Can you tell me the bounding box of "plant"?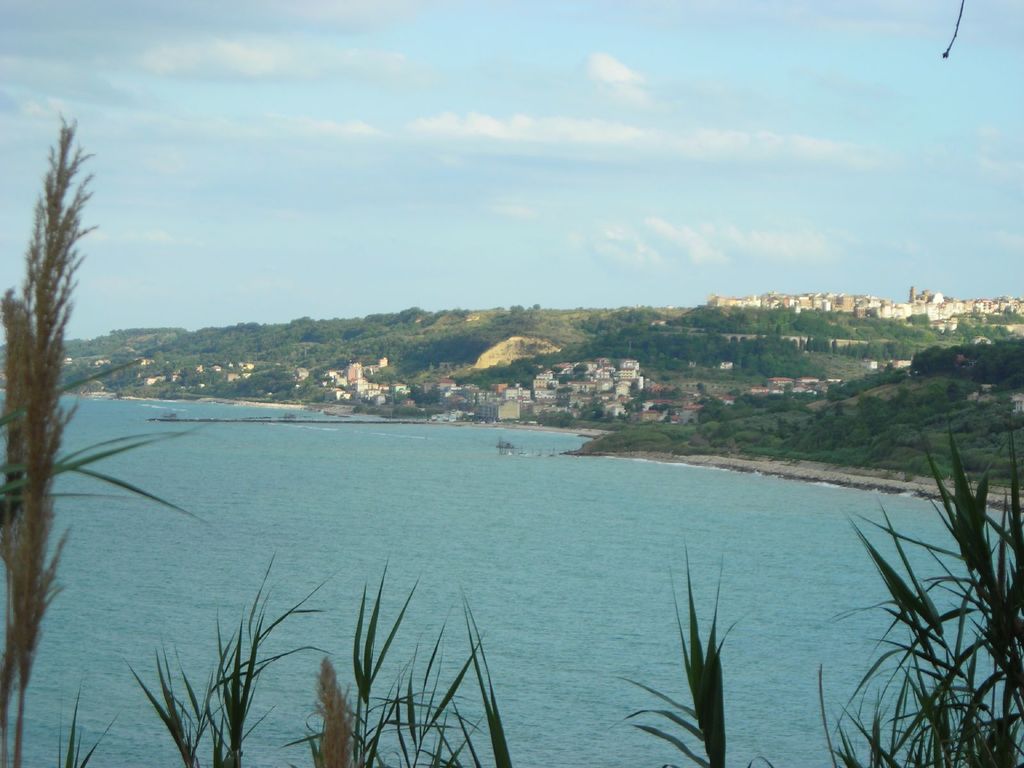
pyautogui.locateOnScreen(812, 658, 842, 767).
